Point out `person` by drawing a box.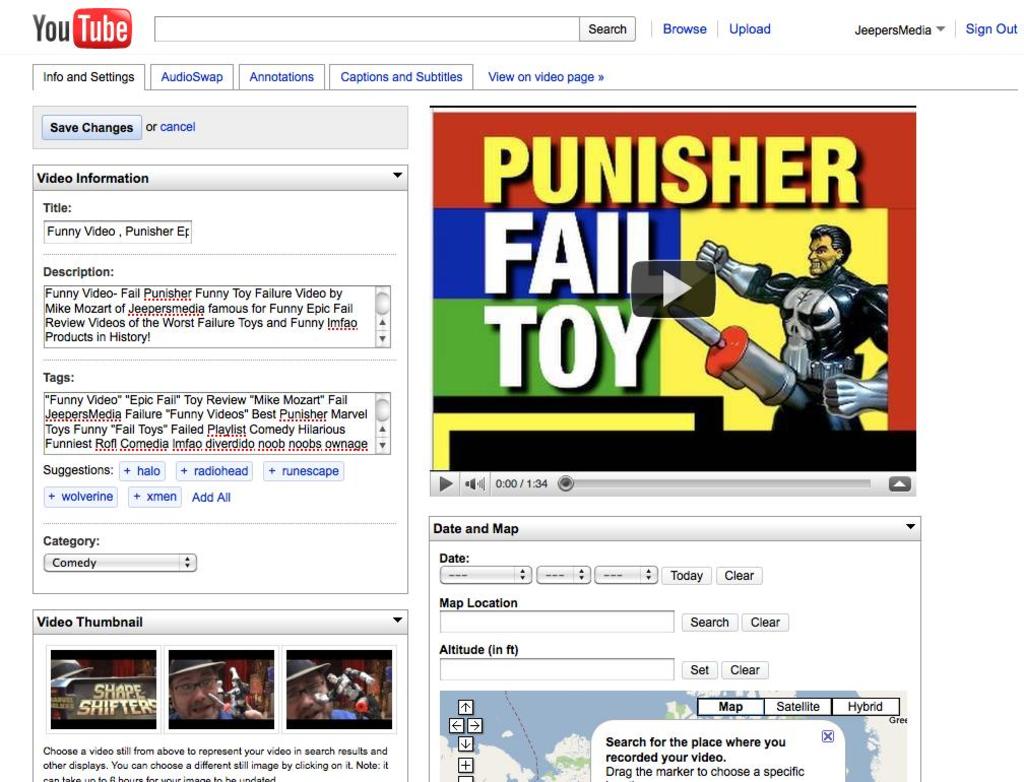
(171,656,223,719).
